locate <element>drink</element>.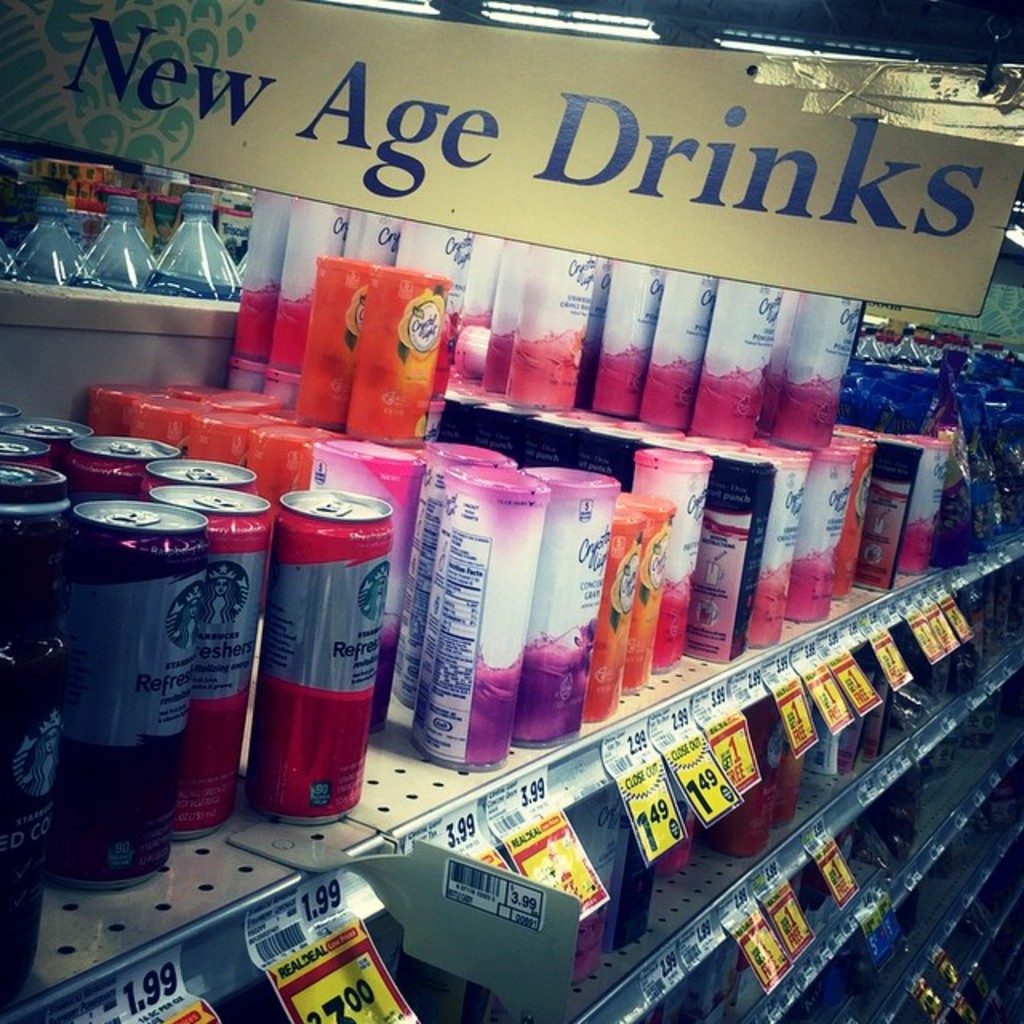
Bounding box: <bbox>229, 176, 859, 461</bbox>.
